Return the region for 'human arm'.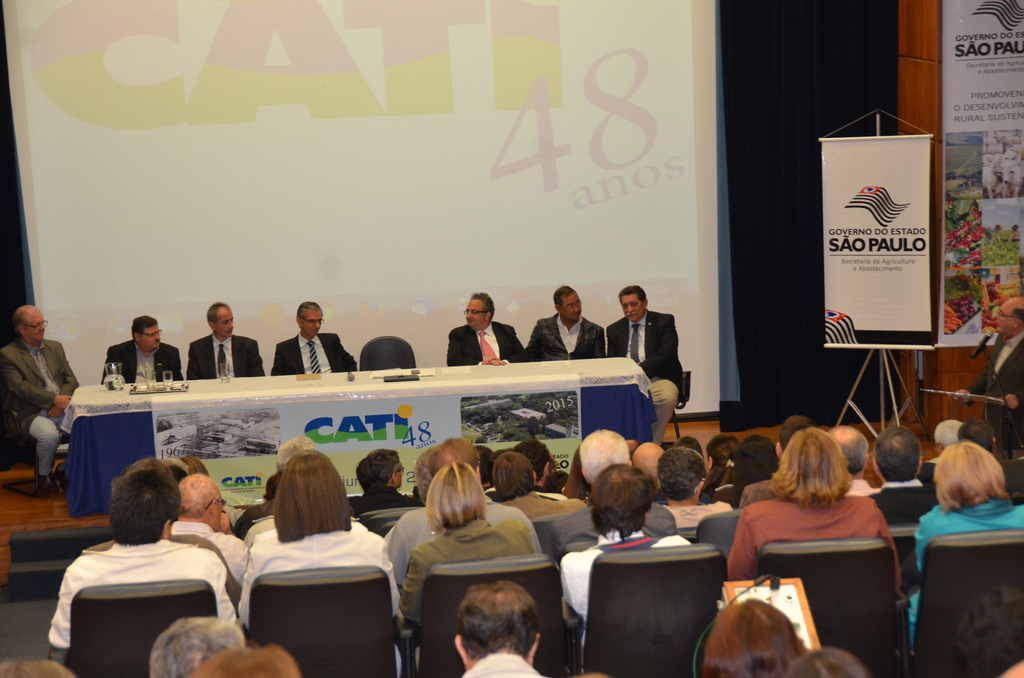
0,351,75,408.
